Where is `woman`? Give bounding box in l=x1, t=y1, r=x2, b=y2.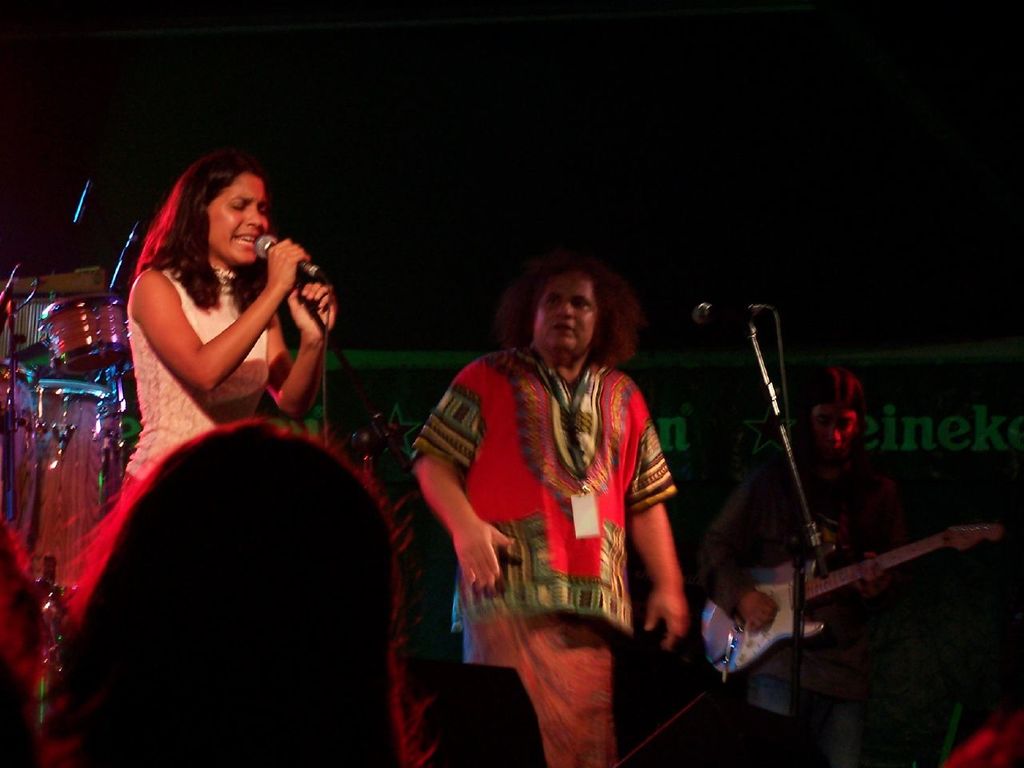
l=57, t=421, r=443, b=767.
